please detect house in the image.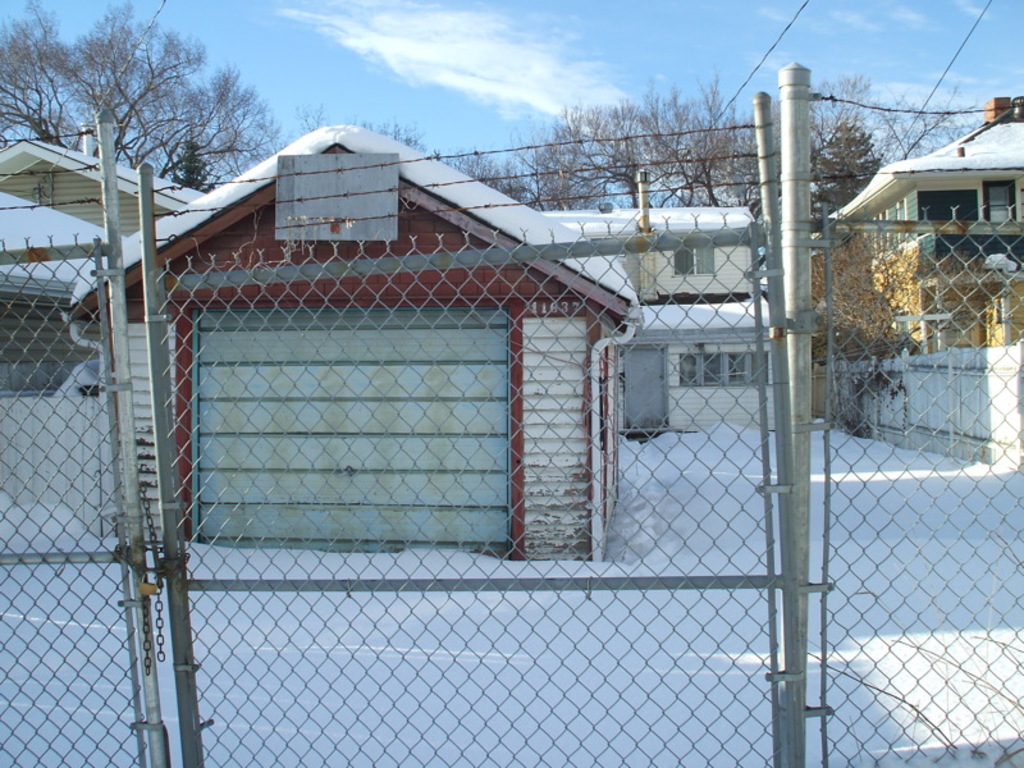
left=536, top=170, right=771, bottom=434.
